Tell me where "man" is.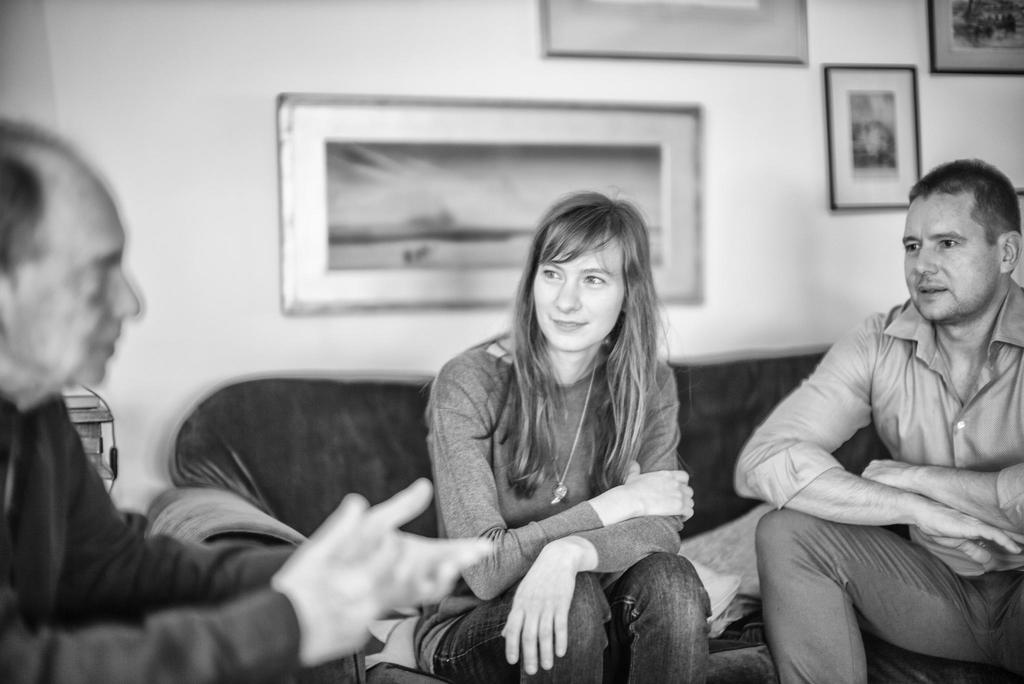
"man" is at box=[0, 118, 493, 683].
